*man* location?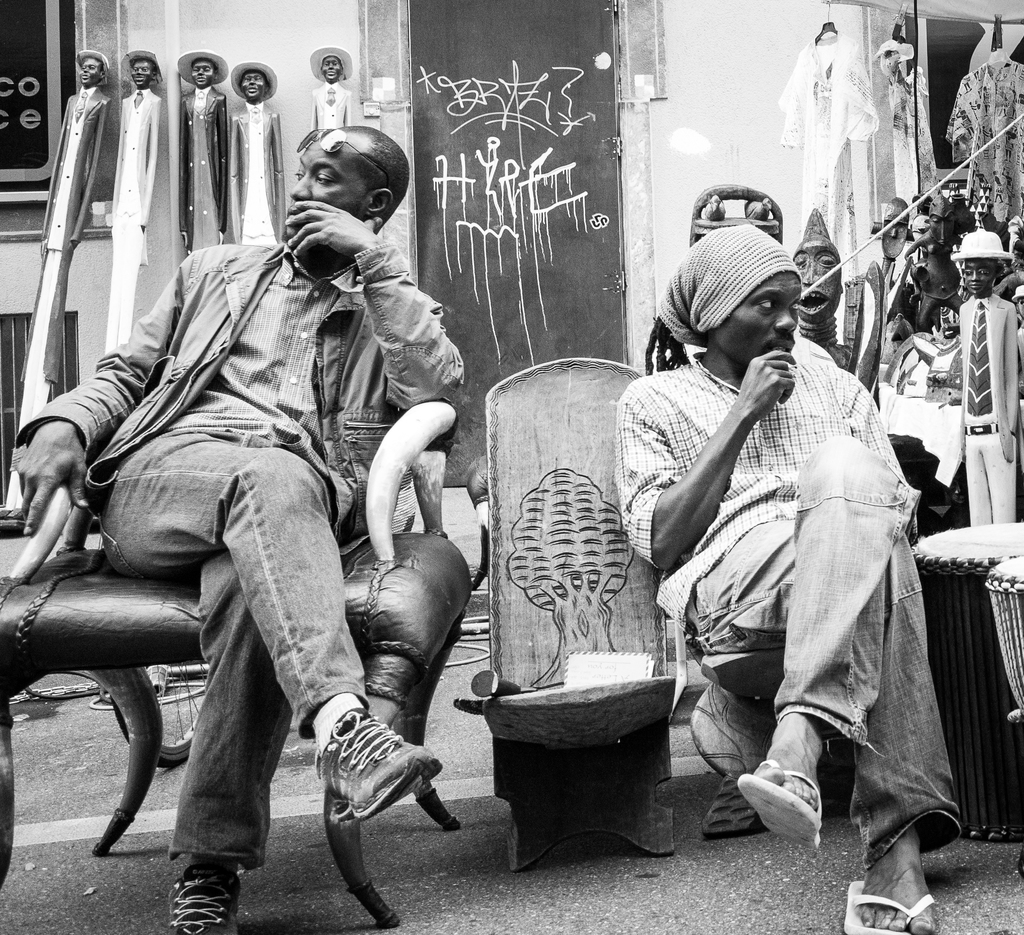
BBox(8, 121, 470, 934)
